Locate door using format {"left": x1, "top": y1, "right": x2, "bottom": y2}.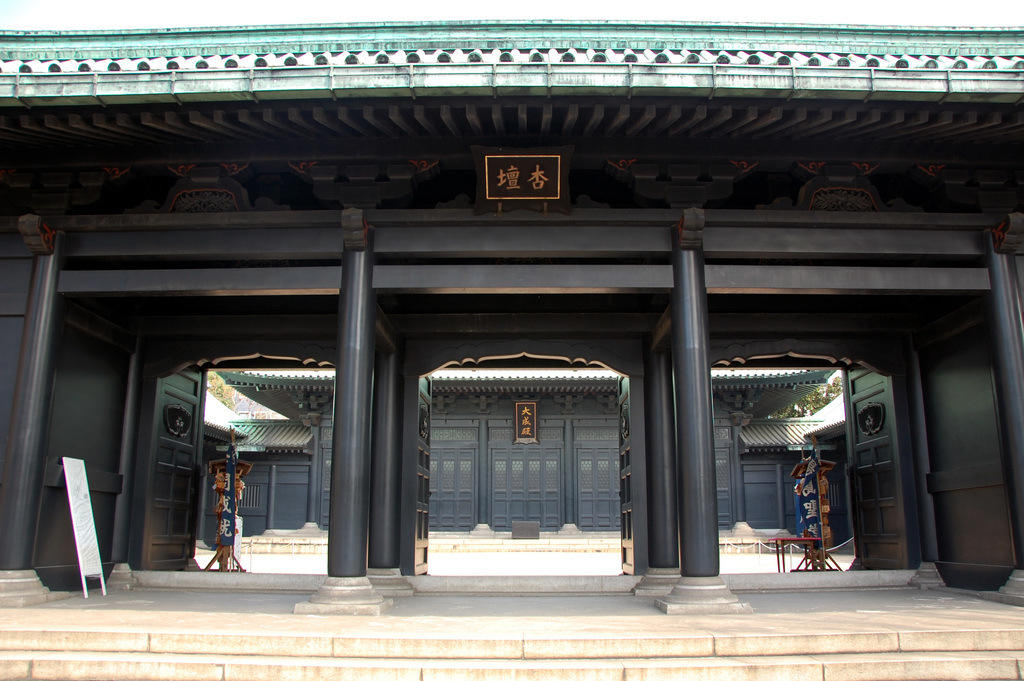
{"left": 320, "top": 447, "right": 339, "bottom": 535}.
